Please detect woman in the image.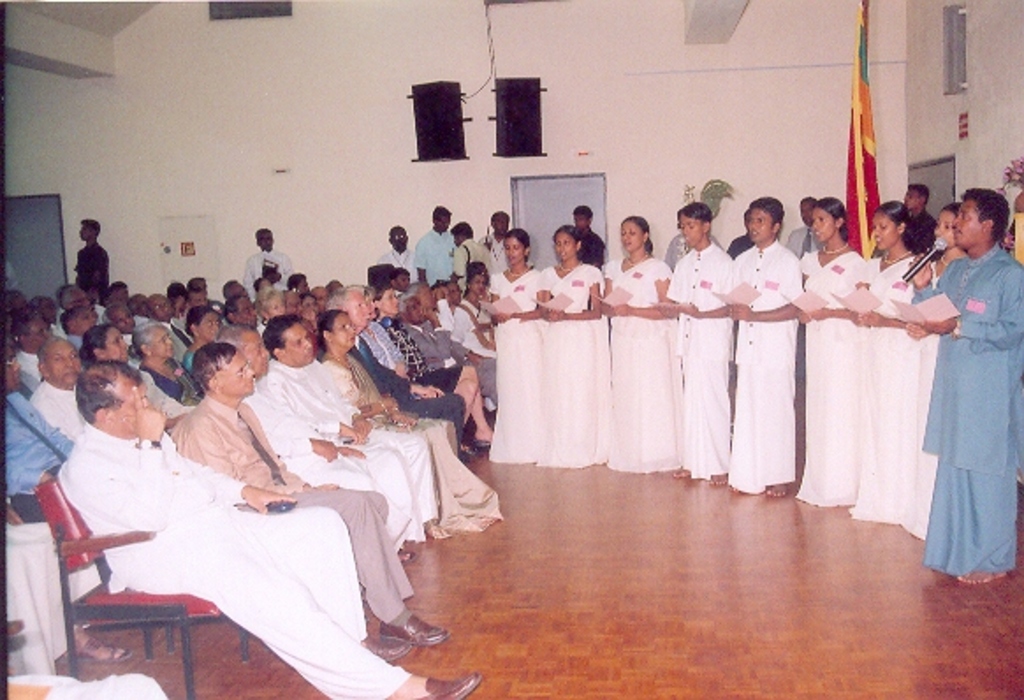
<bbox>890, 201, 969, 542</bbox>.
